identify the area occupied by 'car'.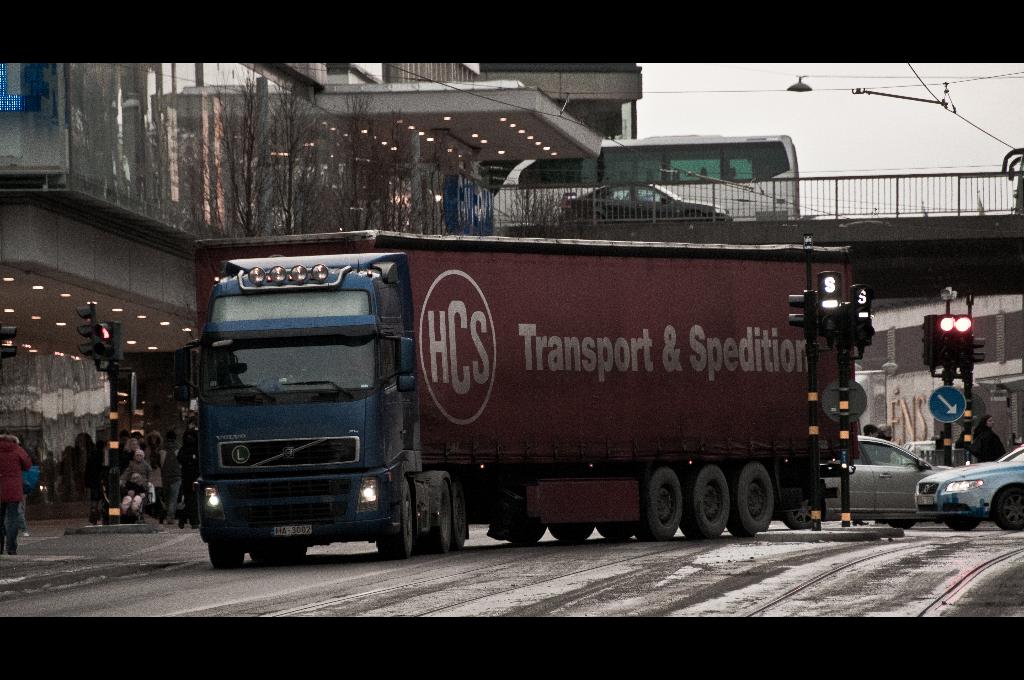
Area: 778 434 955 530.
